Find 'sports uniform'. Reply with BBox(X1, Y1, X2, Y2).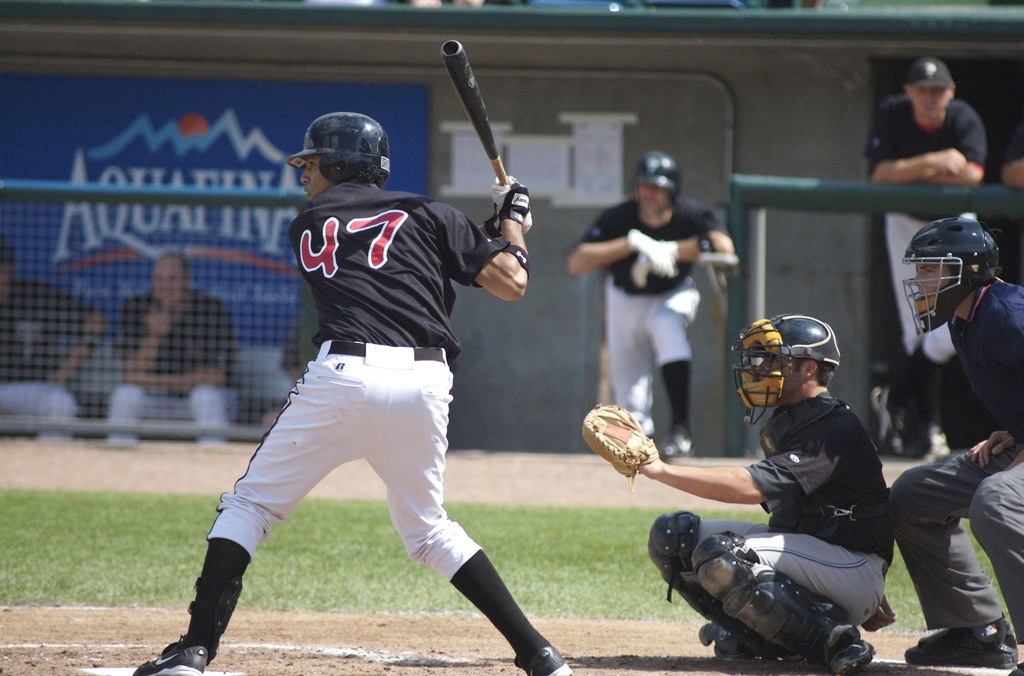
BBox(567, 145, 735, 454).
